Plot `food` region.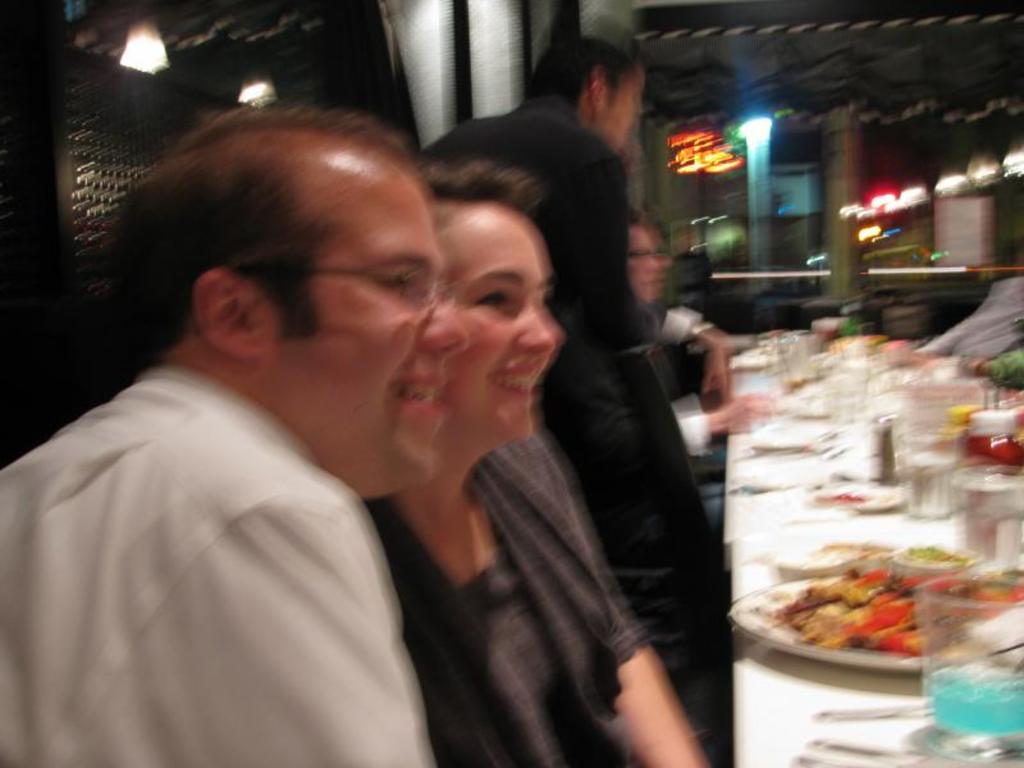
Plotted at pyautogui.locateOnScreen(759, 552, 972, 671).
